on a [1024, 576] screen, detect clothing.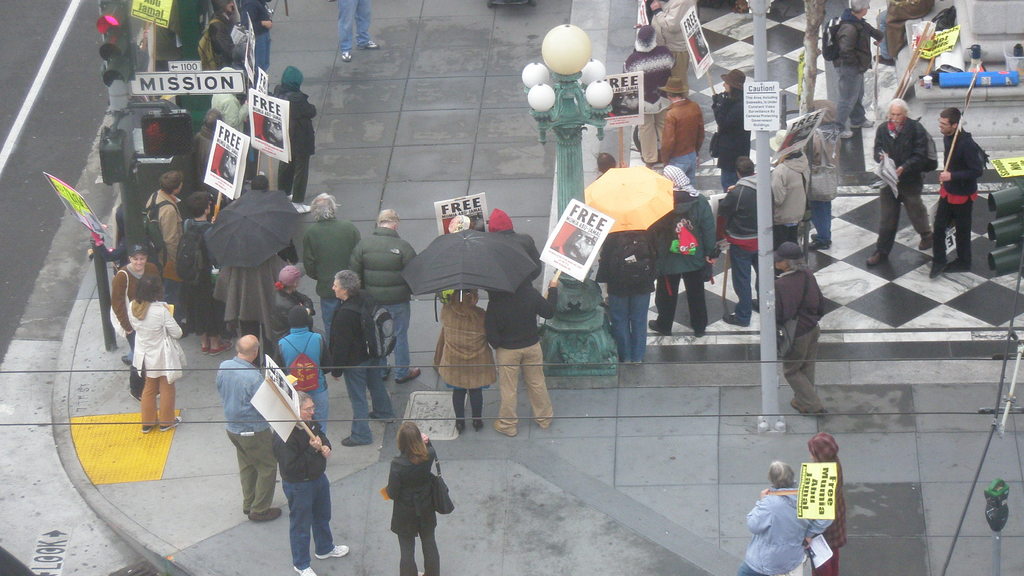
l=145, t=192, r=181, b=305.
